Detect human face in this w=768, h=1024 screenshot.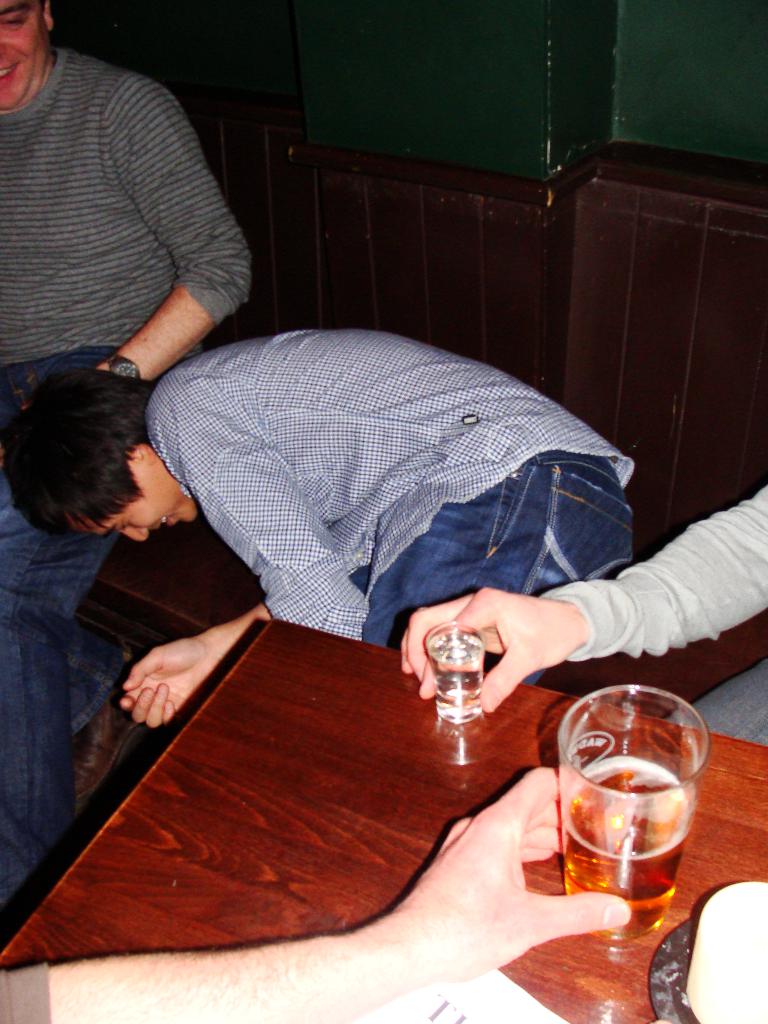
Detection: crop(0, 0, 47, 108).
